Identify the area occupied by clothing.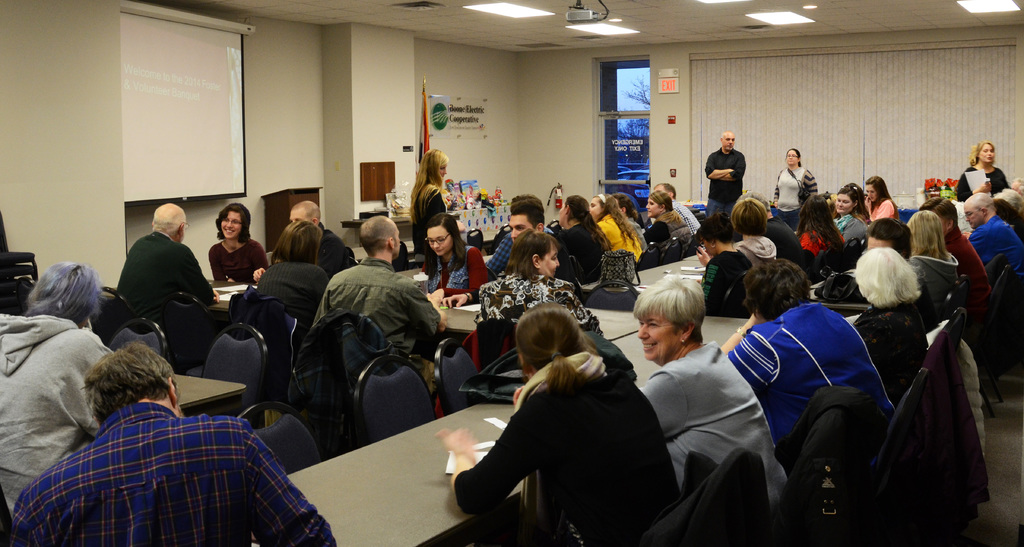
Area: {"x1": 872, "y1": 197, "x2": 893, "y2": 220}.
